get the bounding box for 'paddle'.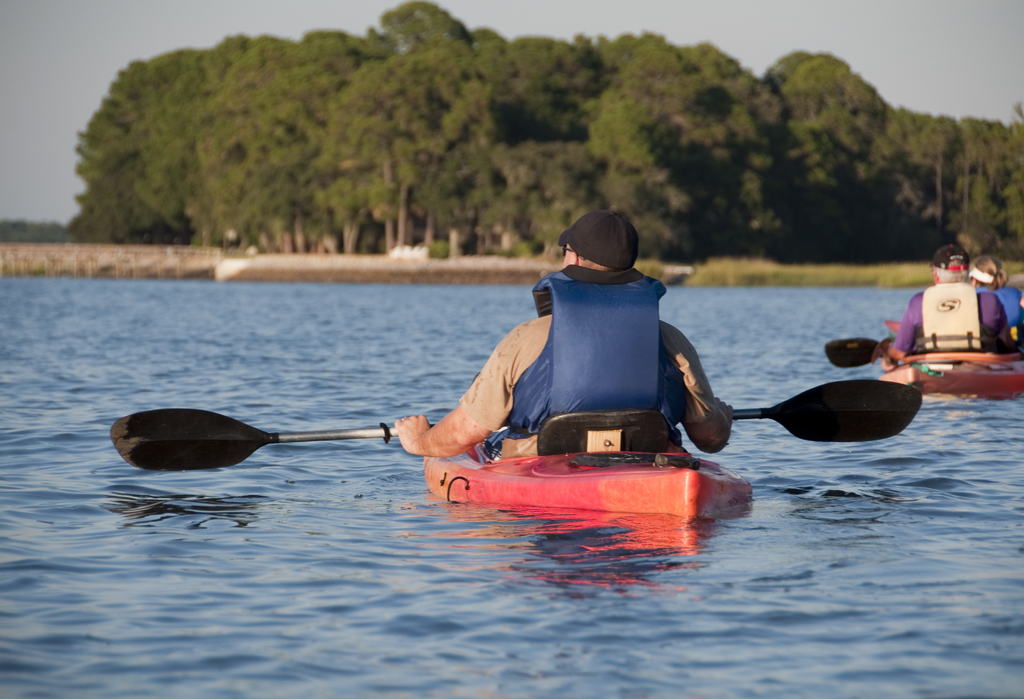
x1=888 y1=321 x2=900 y2=333.
